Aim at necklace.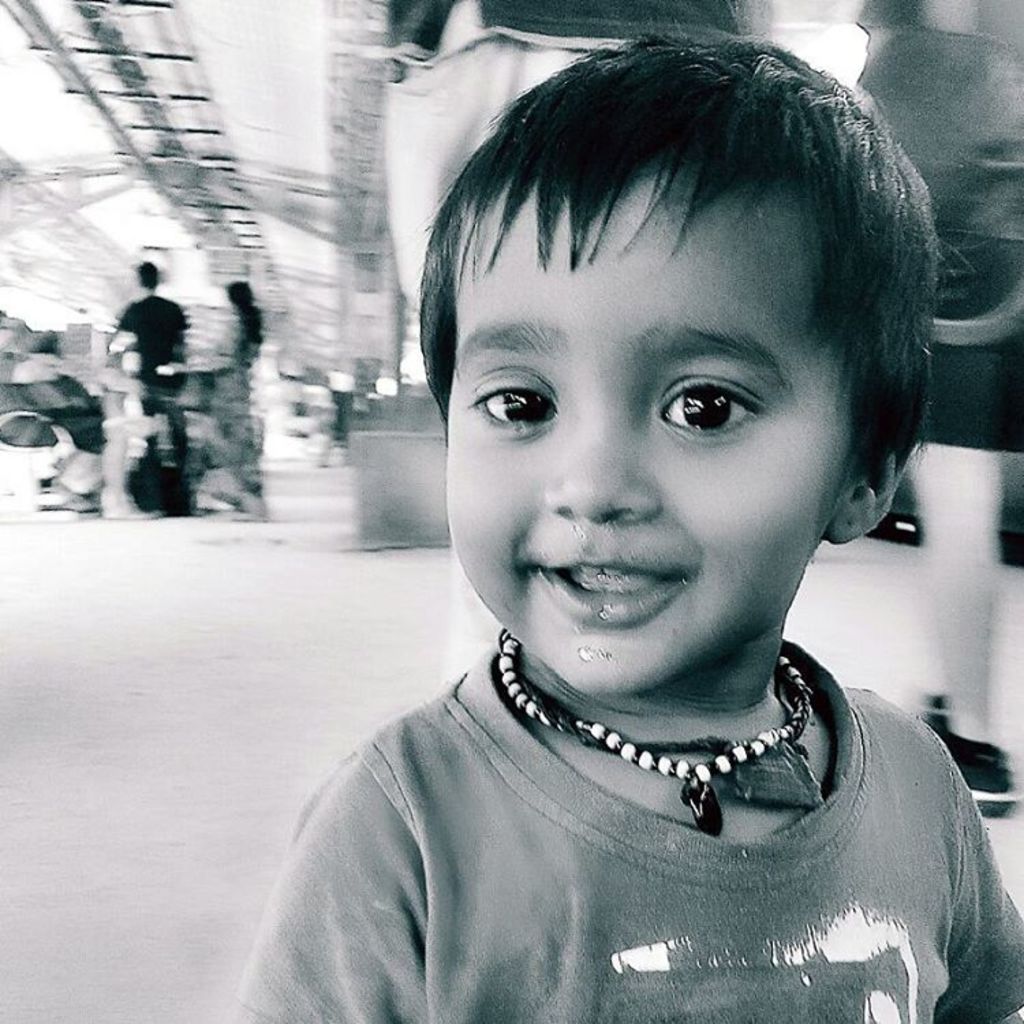
Aimed at x1=504, y1=631, x2=821, y2=799.
